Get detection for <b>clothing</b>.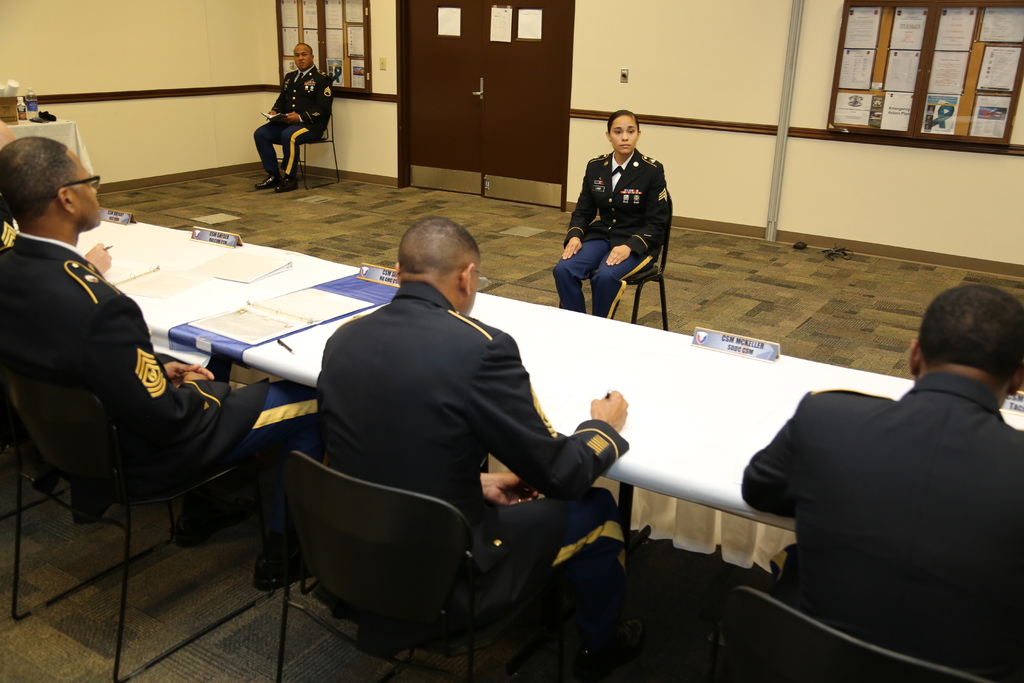
Detection: [315, 280, 632, 619].
